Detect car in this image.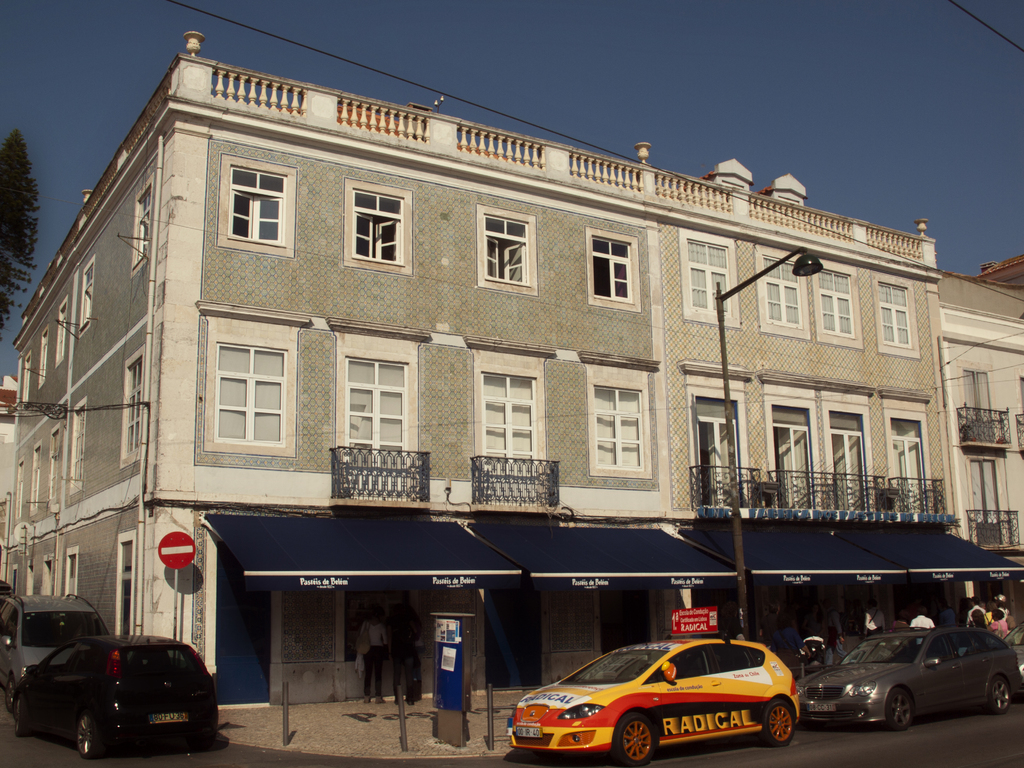
Detection: detection(10, 638, 218, 760).
